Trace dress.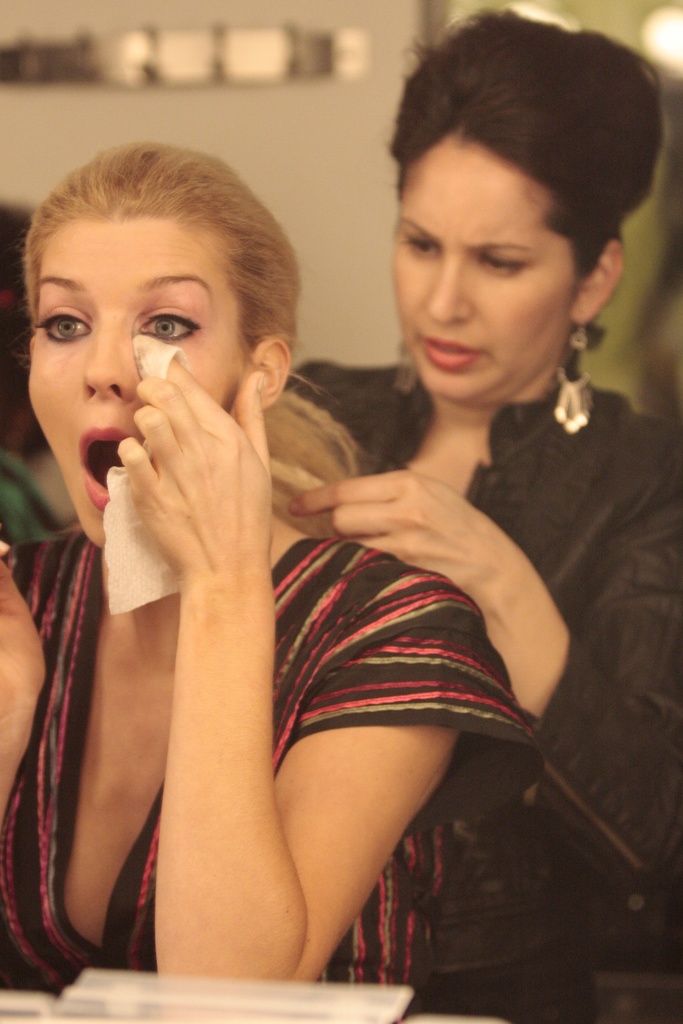
Traced to (left=0, top=531, right=531, bottom=1011).
